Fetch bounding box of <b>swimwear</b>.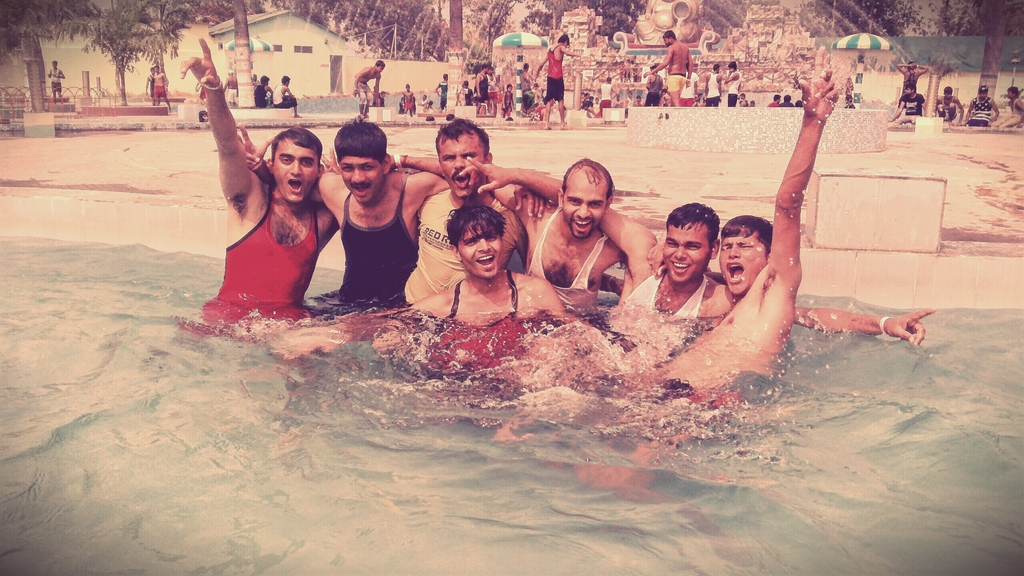
Bbox: [256,83,269,106].
